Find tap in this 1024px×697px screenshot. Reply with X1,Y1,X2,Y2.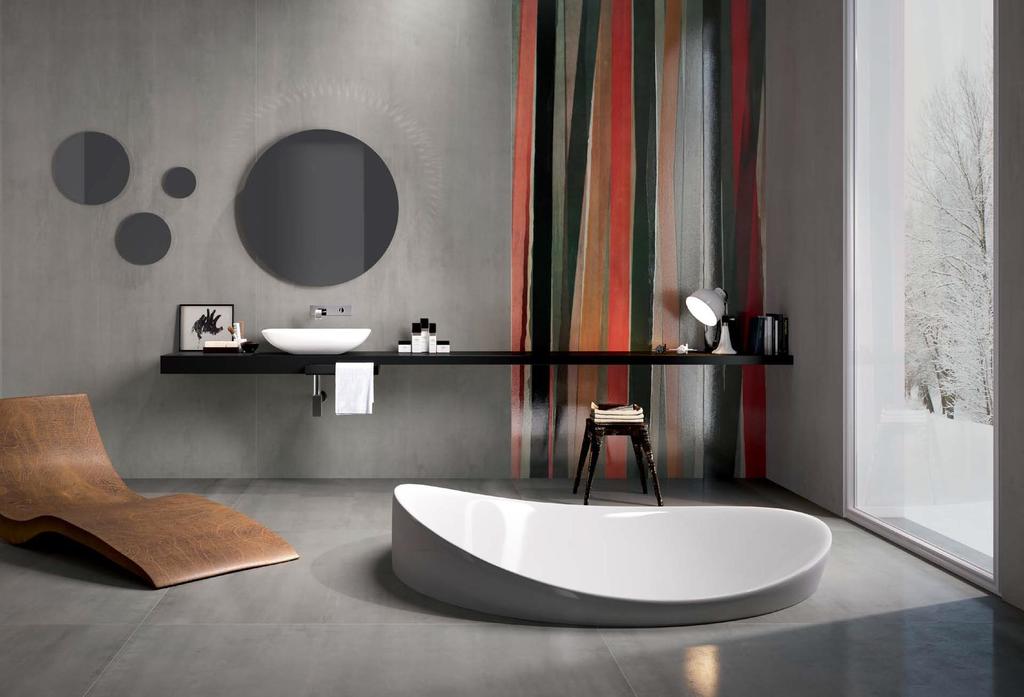
307,303,327,318.
